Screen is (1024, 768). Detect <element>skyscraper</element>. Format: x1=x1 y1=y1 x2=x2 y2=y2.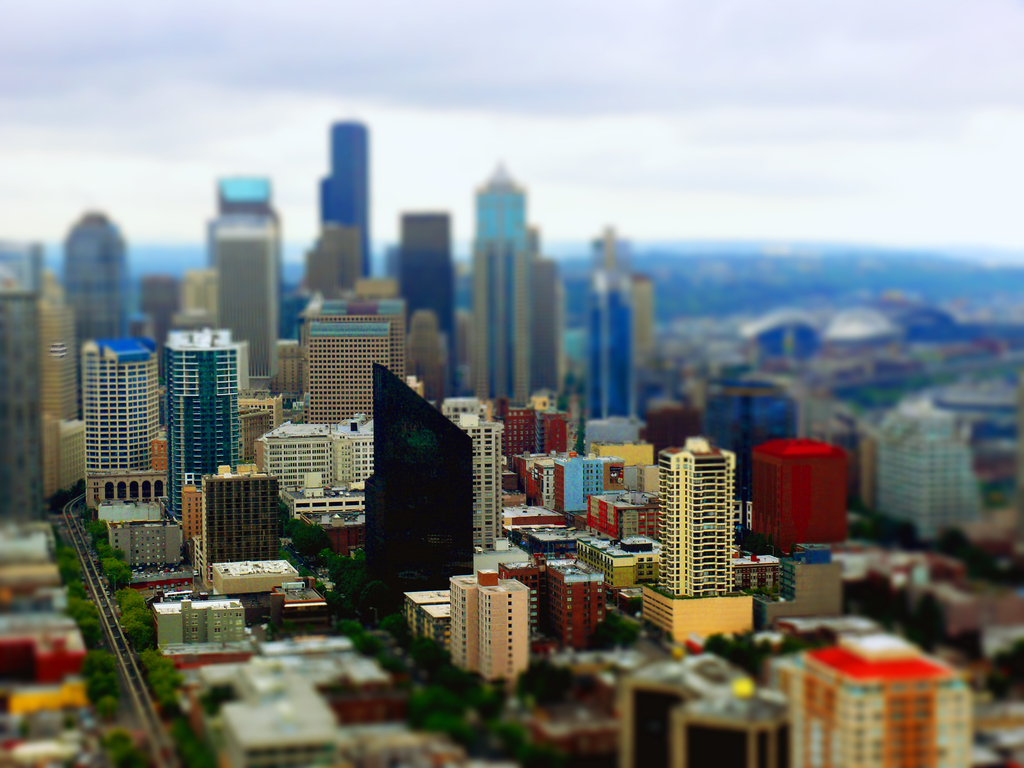
x1=466 y1=162 x2=532 y2=400.
